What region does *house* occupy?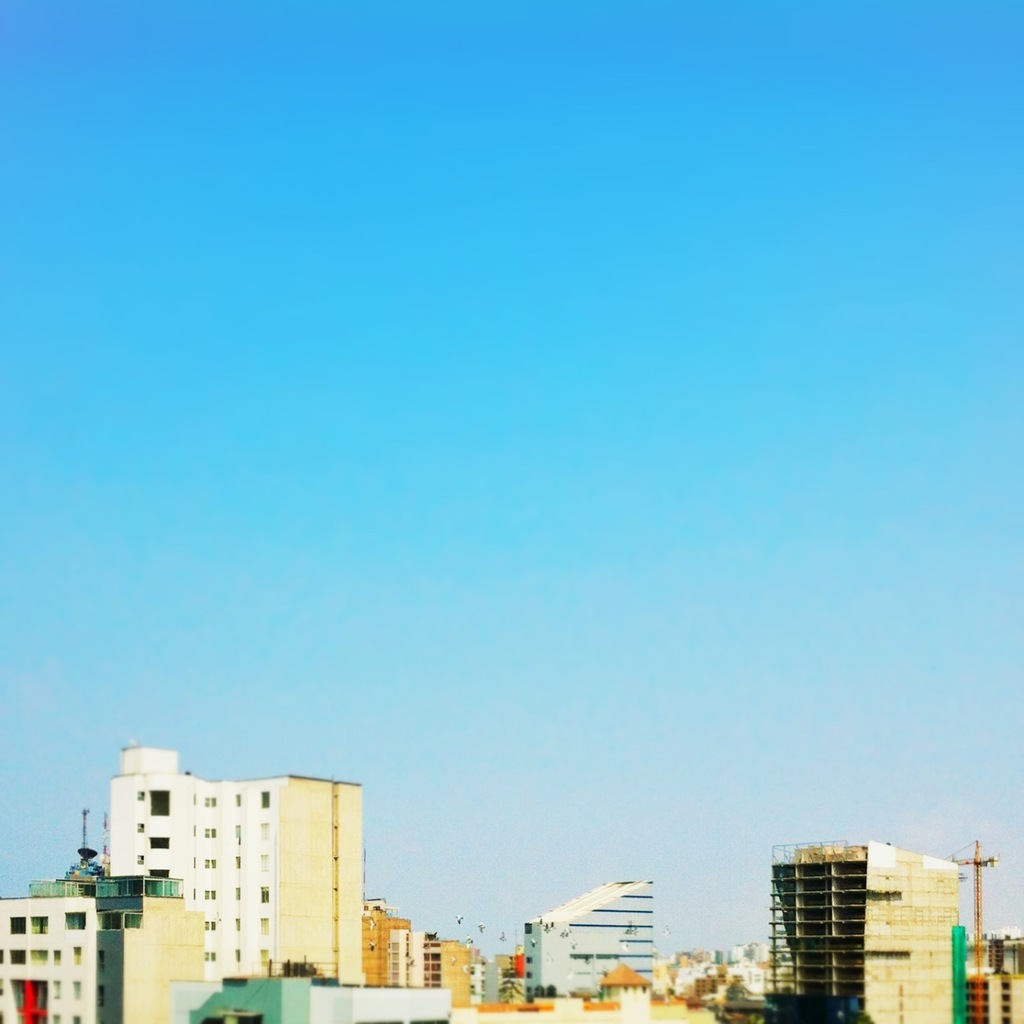
(x1=762, y1=836, x2=964, y2=1023).
